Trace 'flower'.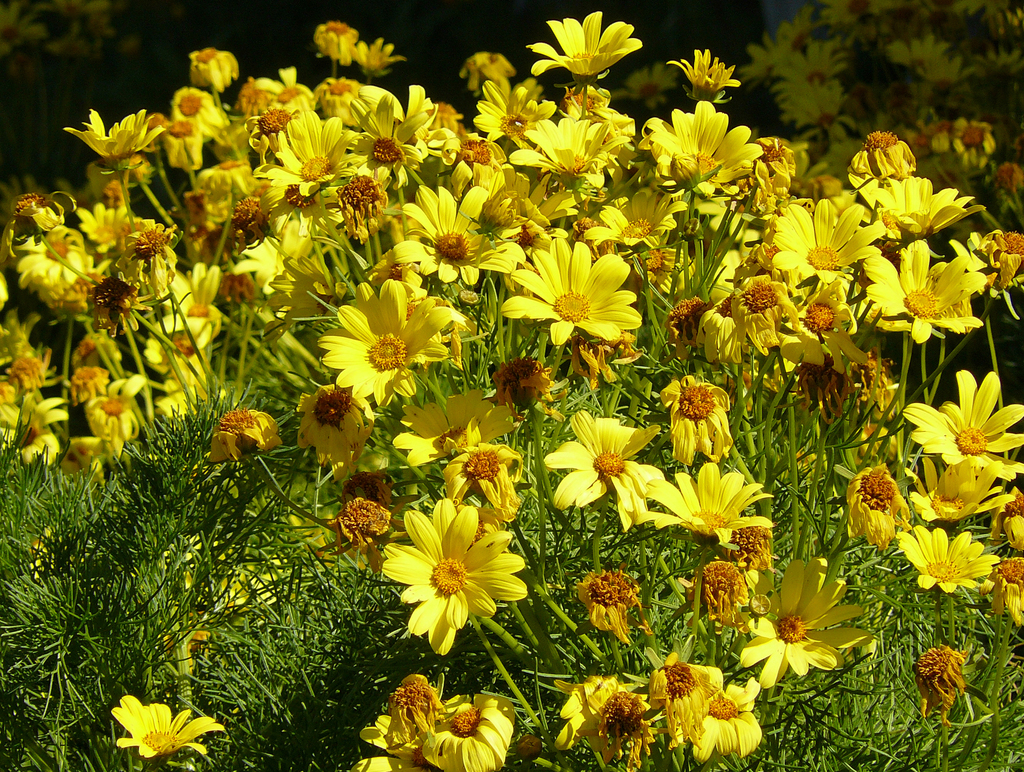
Traced to x1=773 y1=199 x2=883 y2=284.
